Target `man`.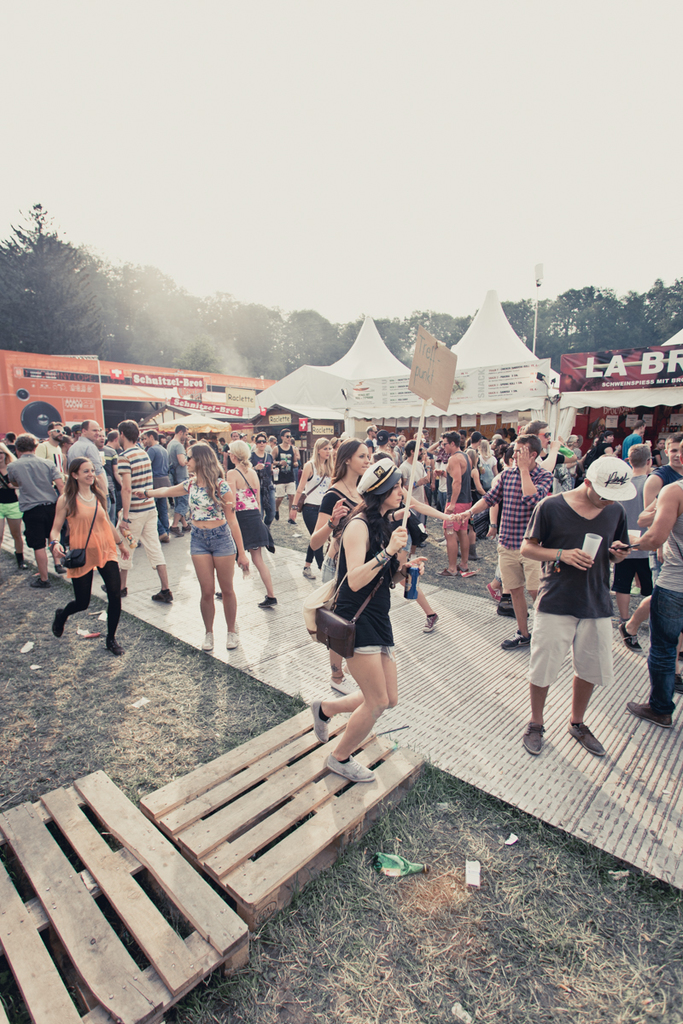
Target region: box=[361, 417, 401, 470].
